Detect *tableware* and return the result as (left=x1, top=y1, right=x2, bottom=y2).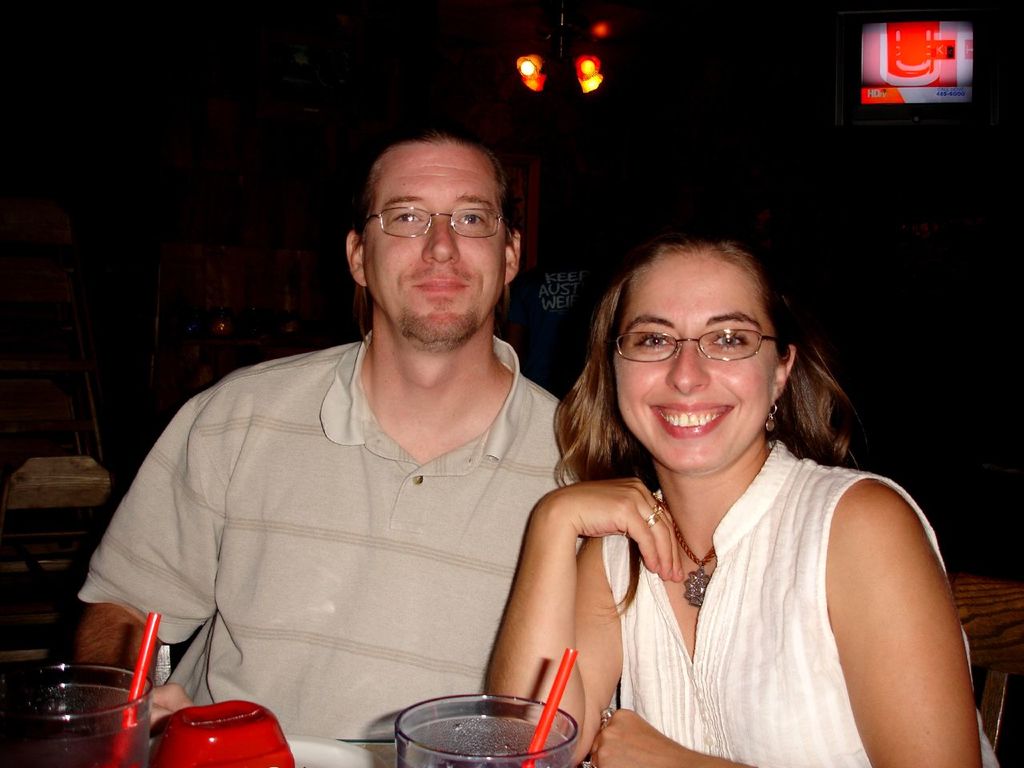
(left=136, top=734, right=397, bottom=767).
